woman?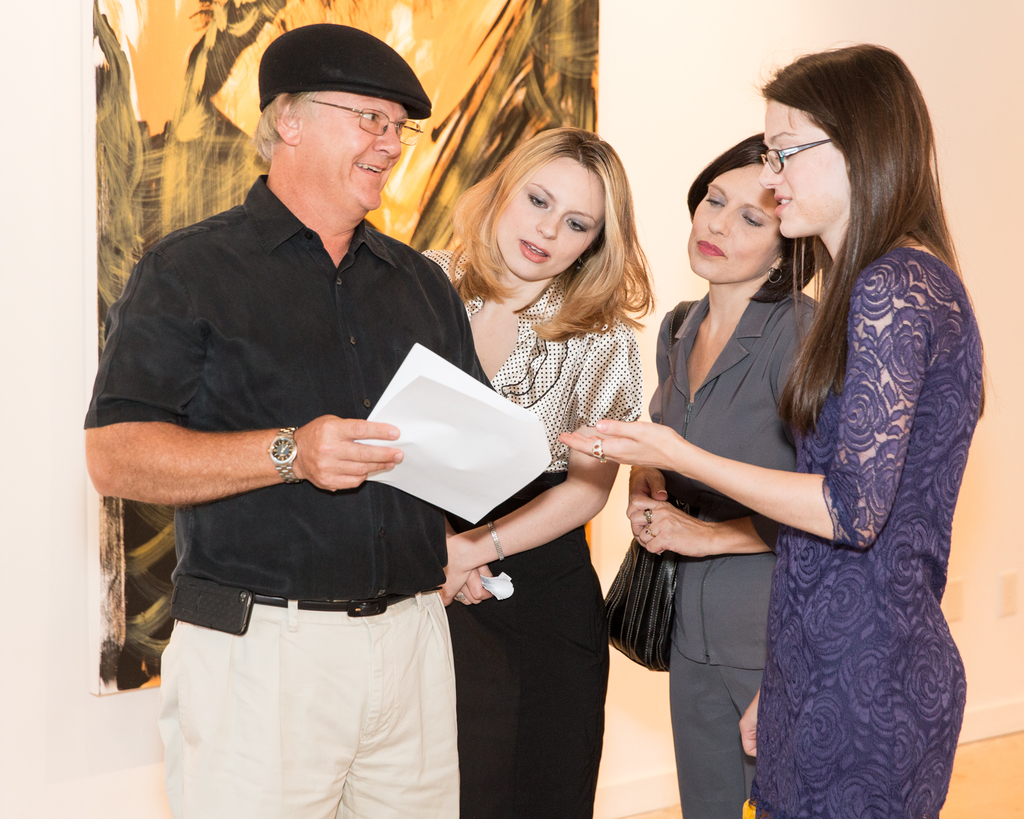
[627, 131, 836, 818]
